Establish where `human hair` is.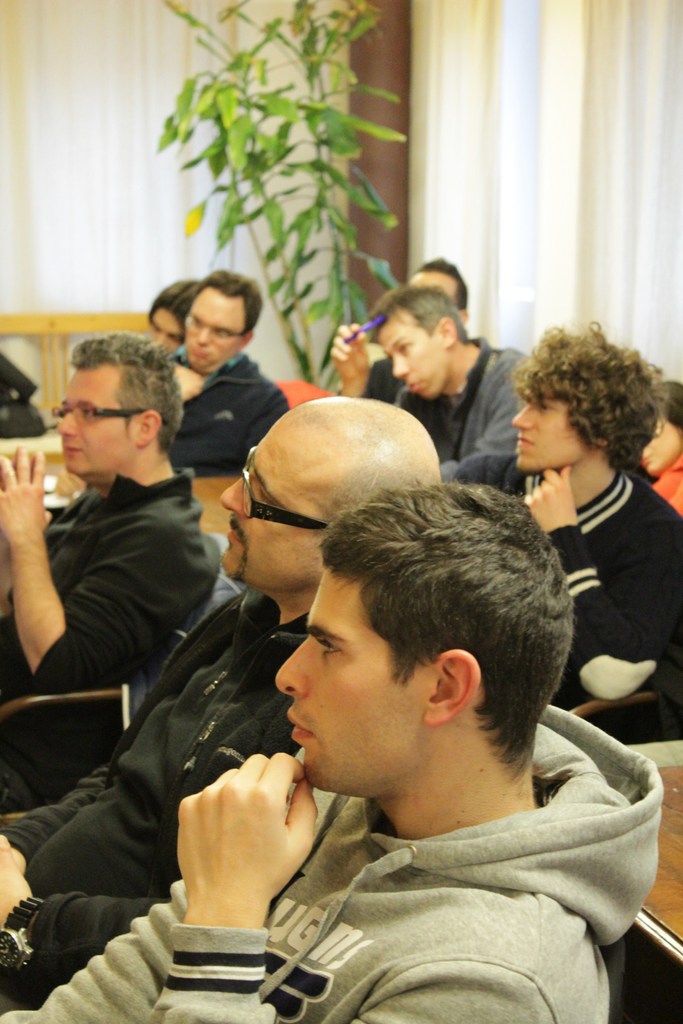
Established at [69, 333, 186, 452].
